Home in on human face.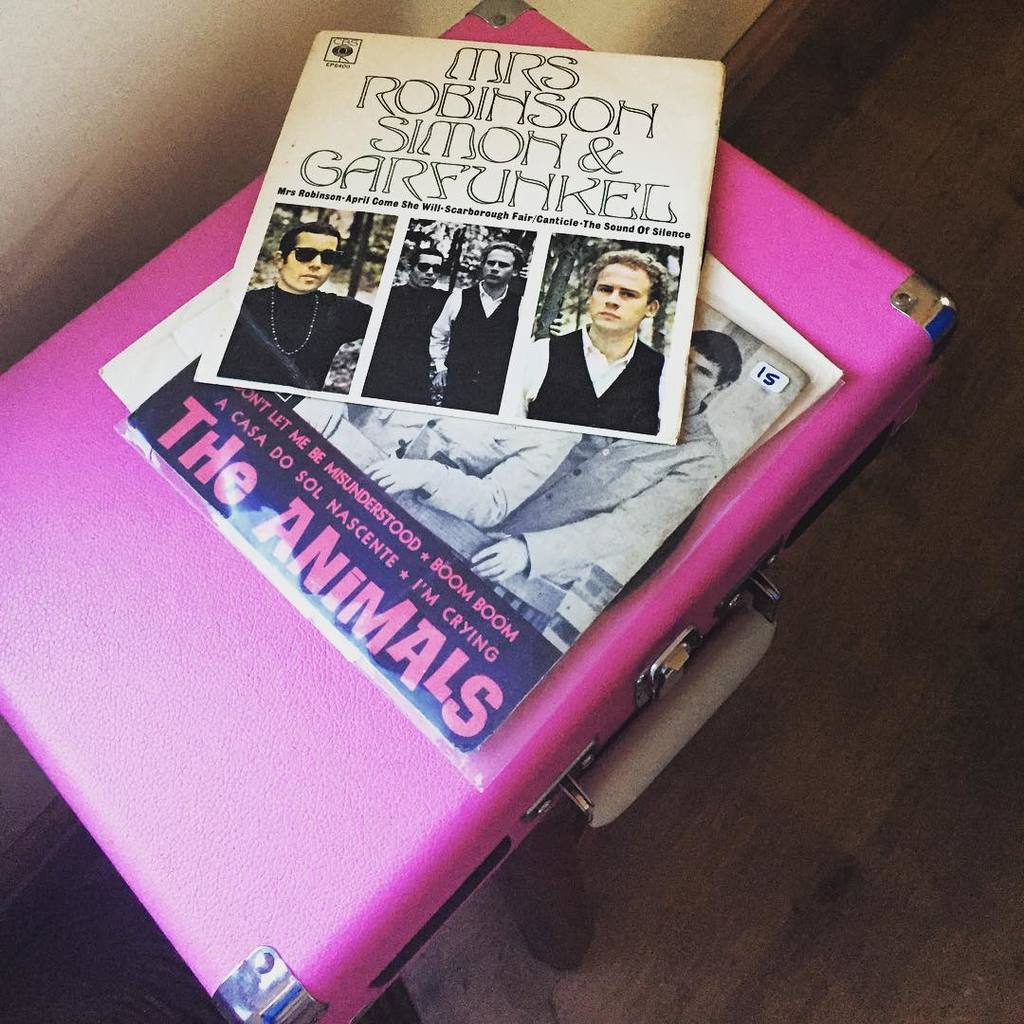
Homed in at box(283, 229, 341, 290).
